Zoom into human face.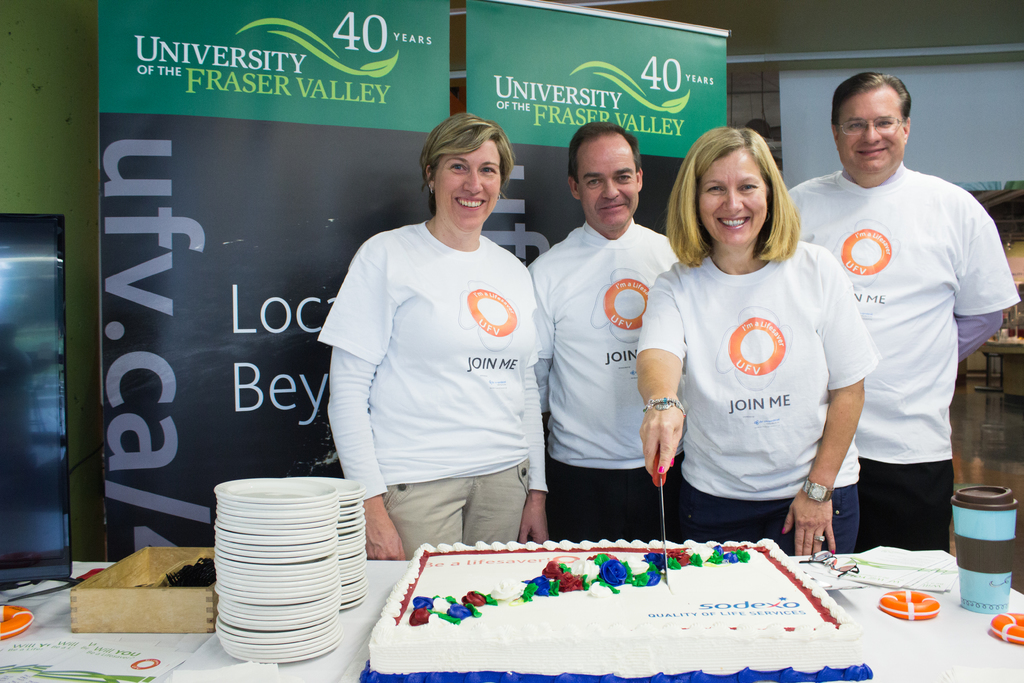
Zoom target: 833:88:905:176.
